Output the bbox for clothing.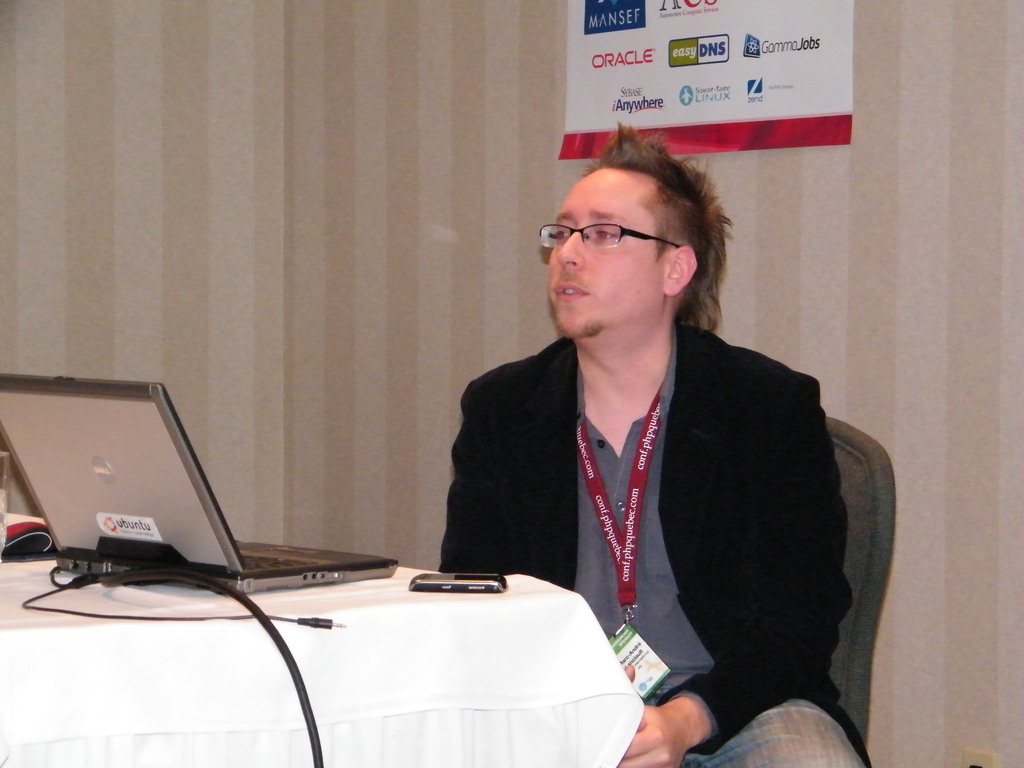
[left=444, top=270, right=872, bottom=732].
